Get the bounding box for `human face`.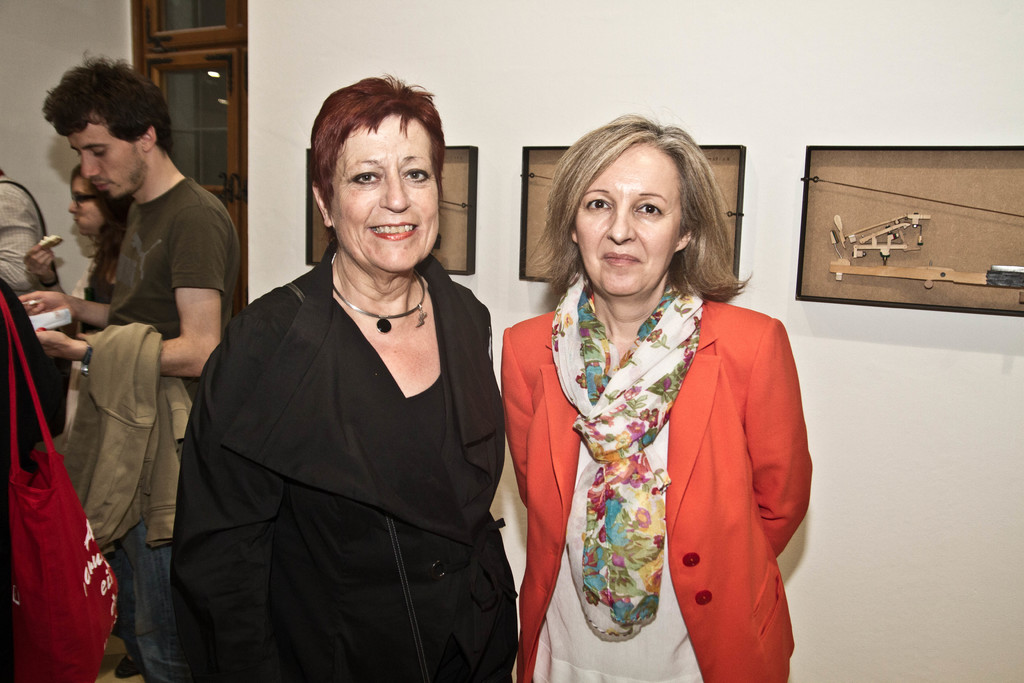
left=77, top=119, right=143, bottom=200.
